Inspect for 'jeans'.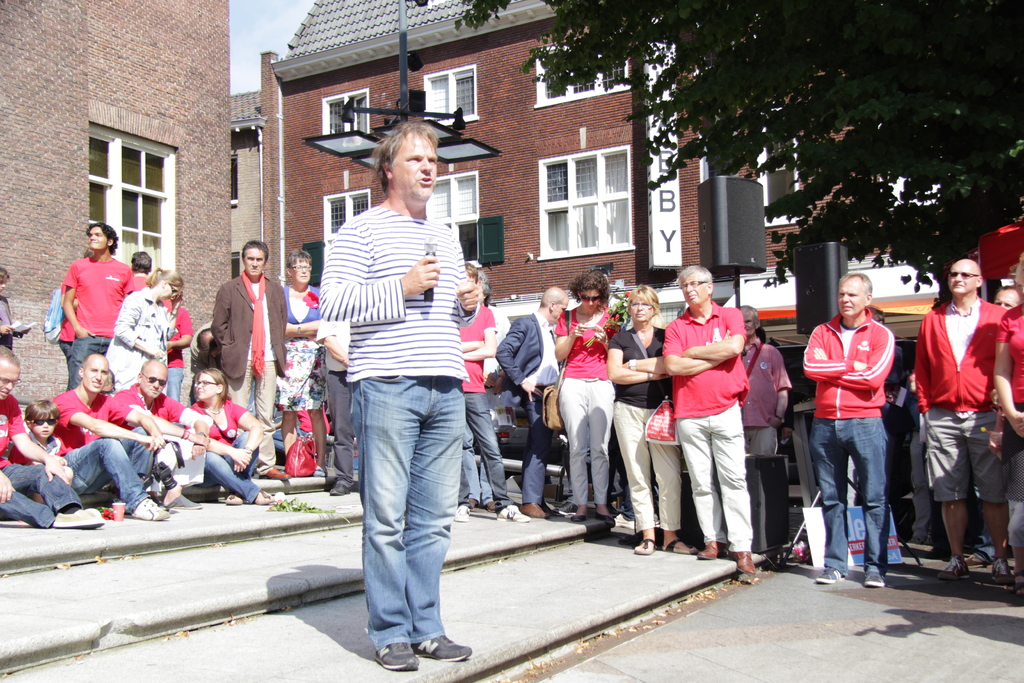
Inspection: 467, 393, 514, 509.
